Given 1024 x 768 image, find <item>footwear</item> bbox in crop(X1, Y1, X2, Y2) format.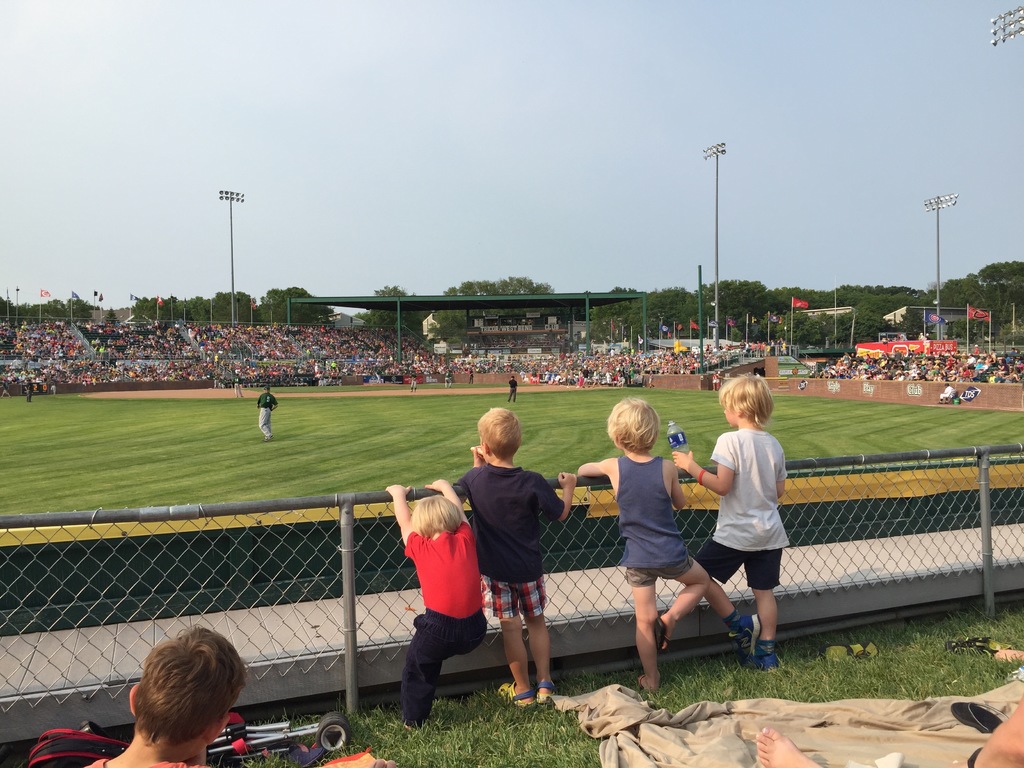
crop(500, 679, 531, 712).
